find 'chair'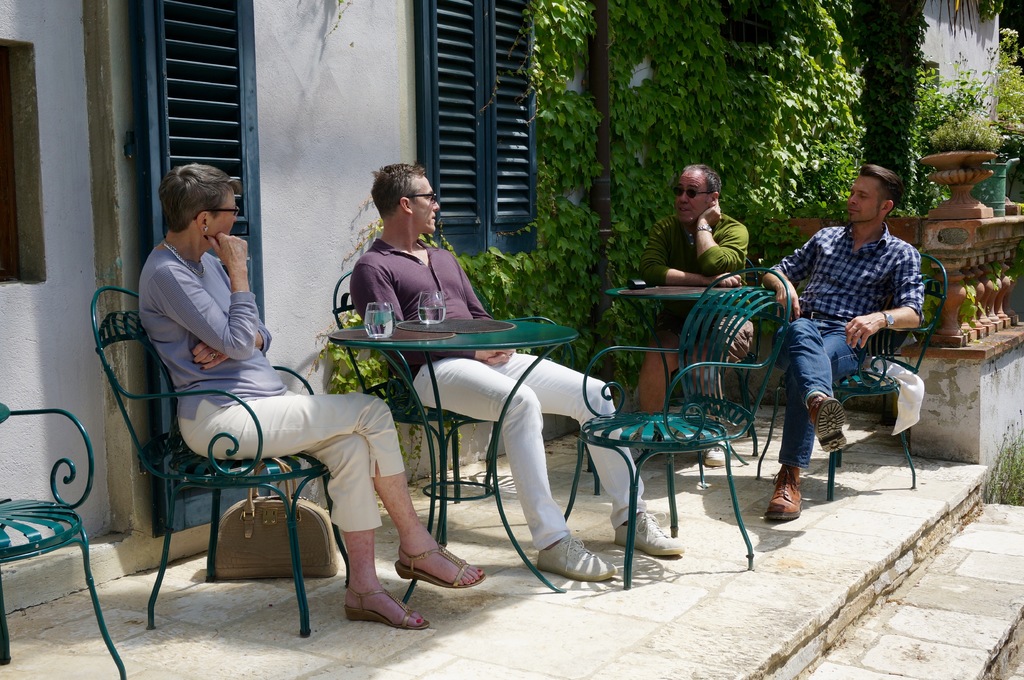
{"x1": 563, "y1": 267, "x2": 794, "y2": 585}
